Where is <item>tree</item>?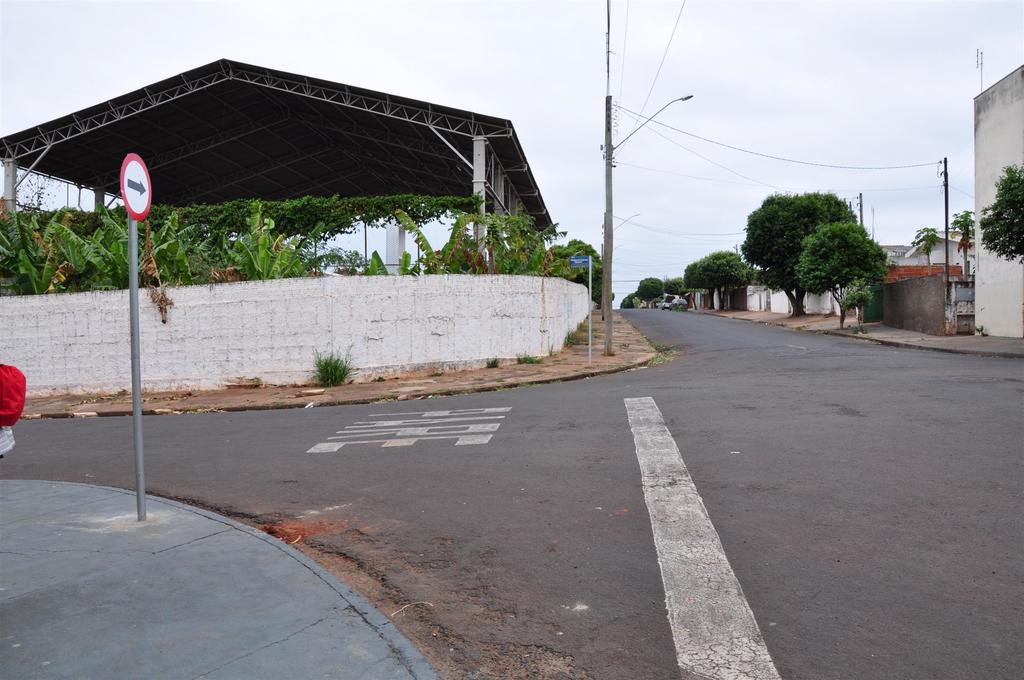
rect(903, 223, 936, 268).
